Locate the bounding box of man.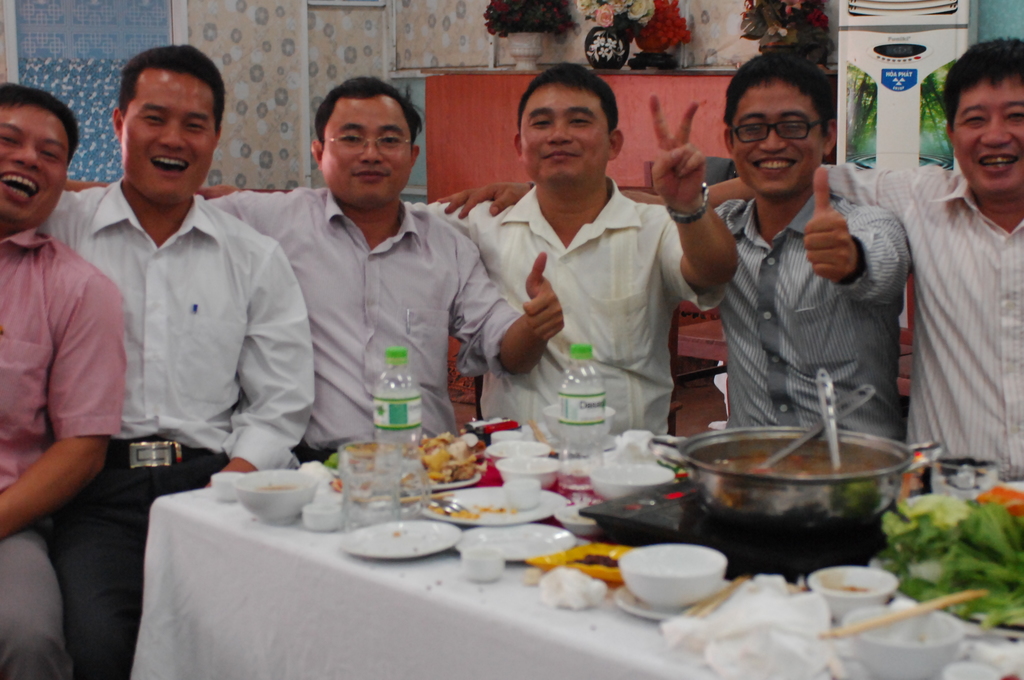
Bounding box: (left=630, top=39, right=1023, bottom=482).
